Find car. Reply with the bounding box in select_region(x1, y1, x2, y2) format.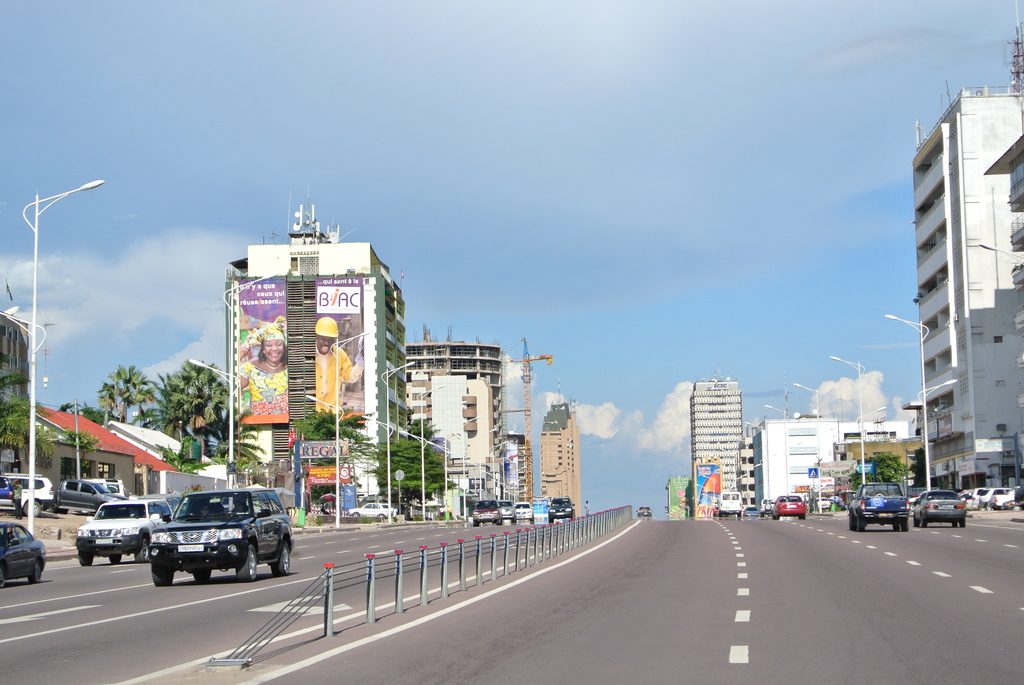
select_region(148, 487, 294, 588).
